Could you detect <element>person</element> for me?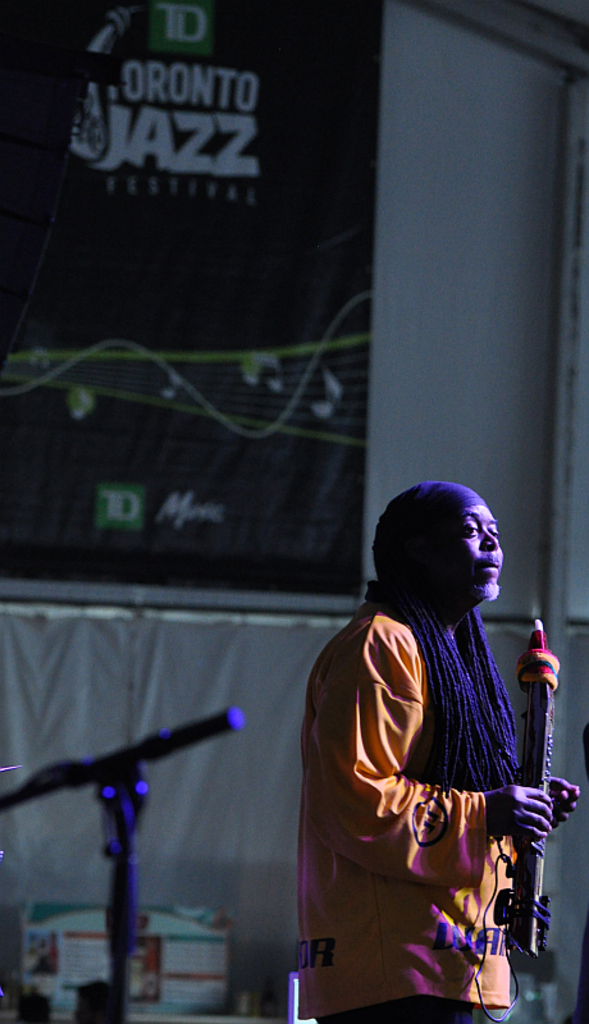
Detection result: region(289, 483, 585, 1023).
